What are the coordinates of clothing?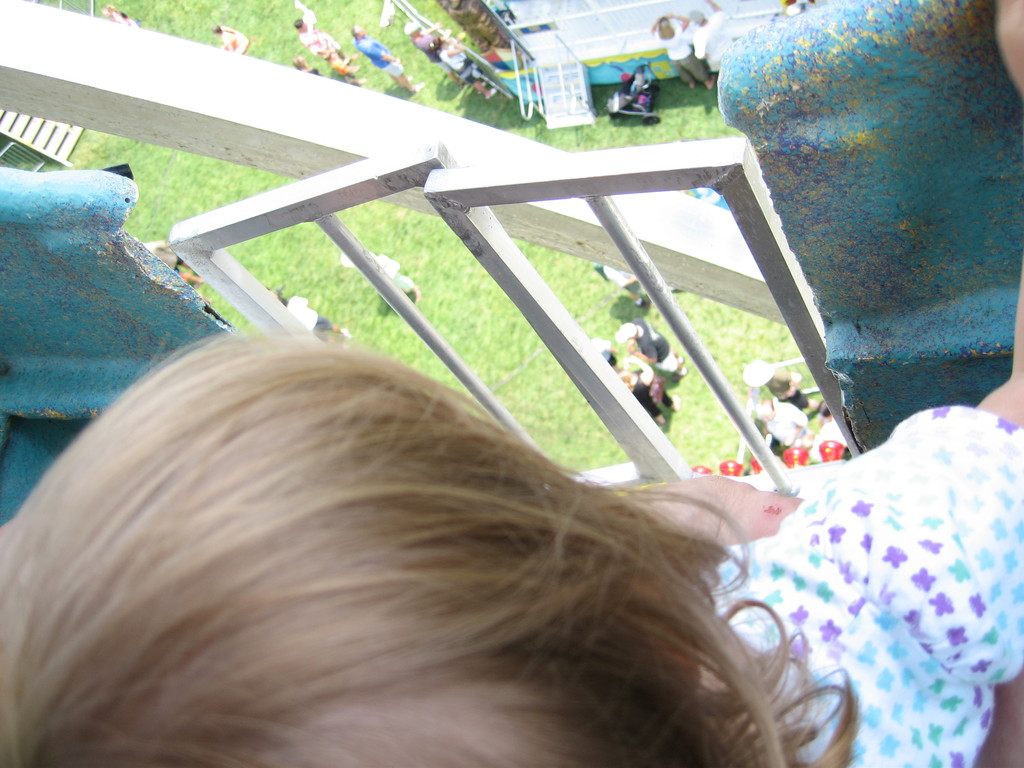
613/355/675/422.
